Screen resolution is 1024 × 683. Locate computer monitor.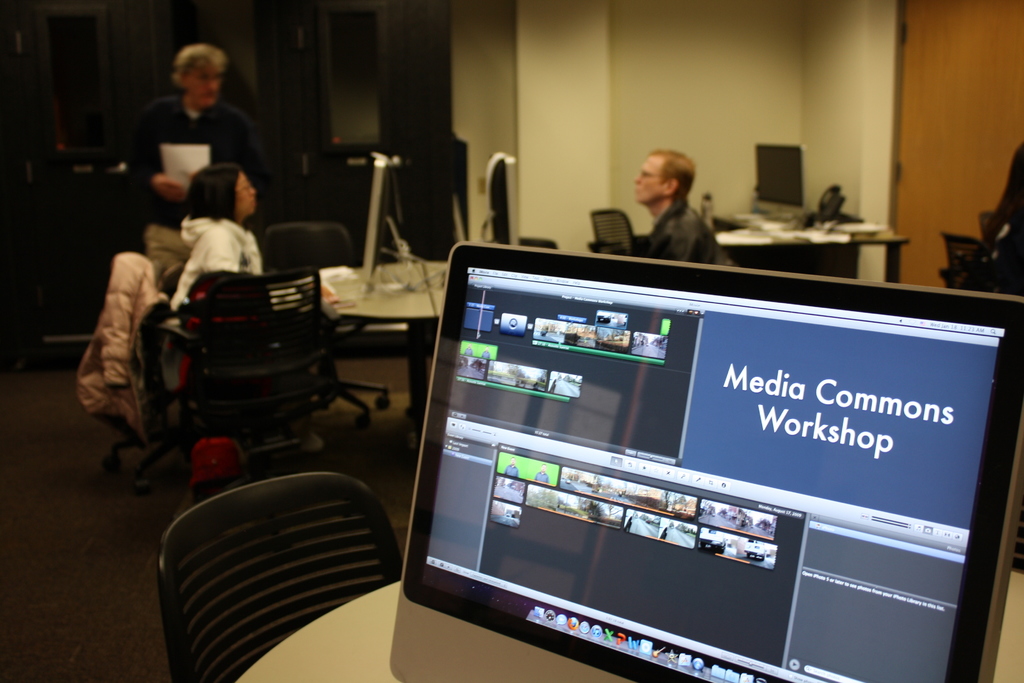
x1=392 y1=247 x2=997 y2=677.
